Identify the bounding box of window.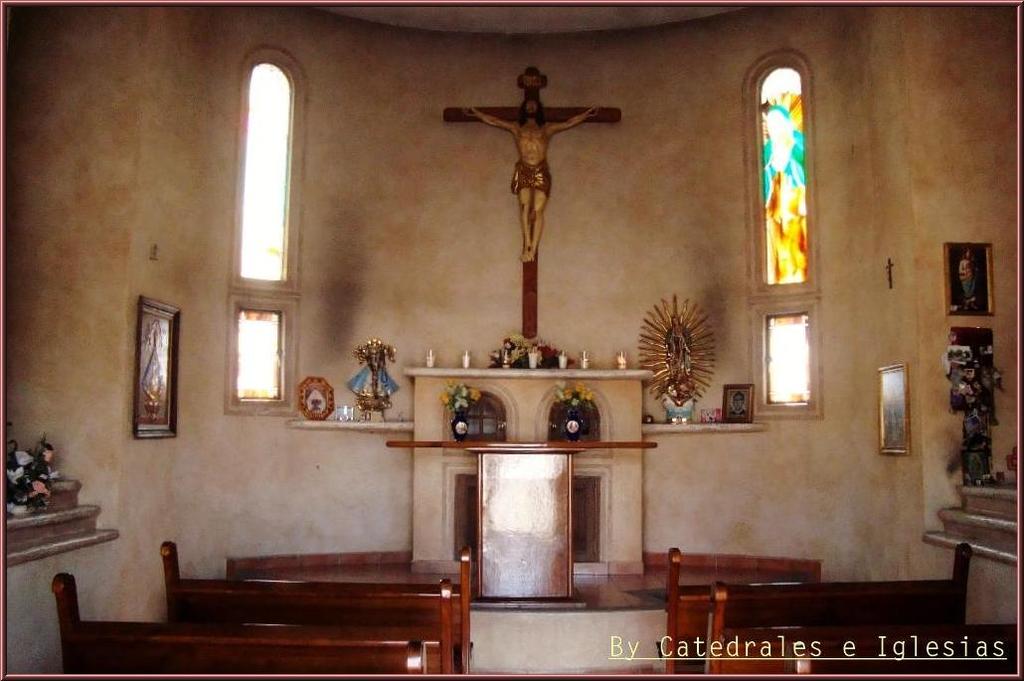
crop(758, 68, 808, 291).
